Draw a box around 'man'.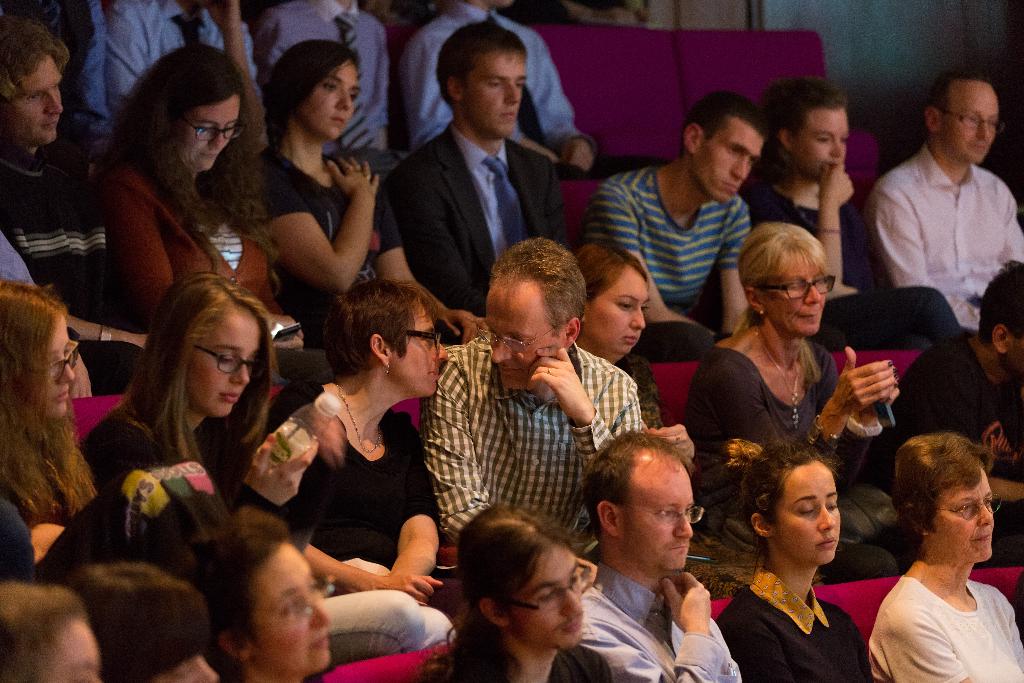
box=[584, 90, 772, 363].
